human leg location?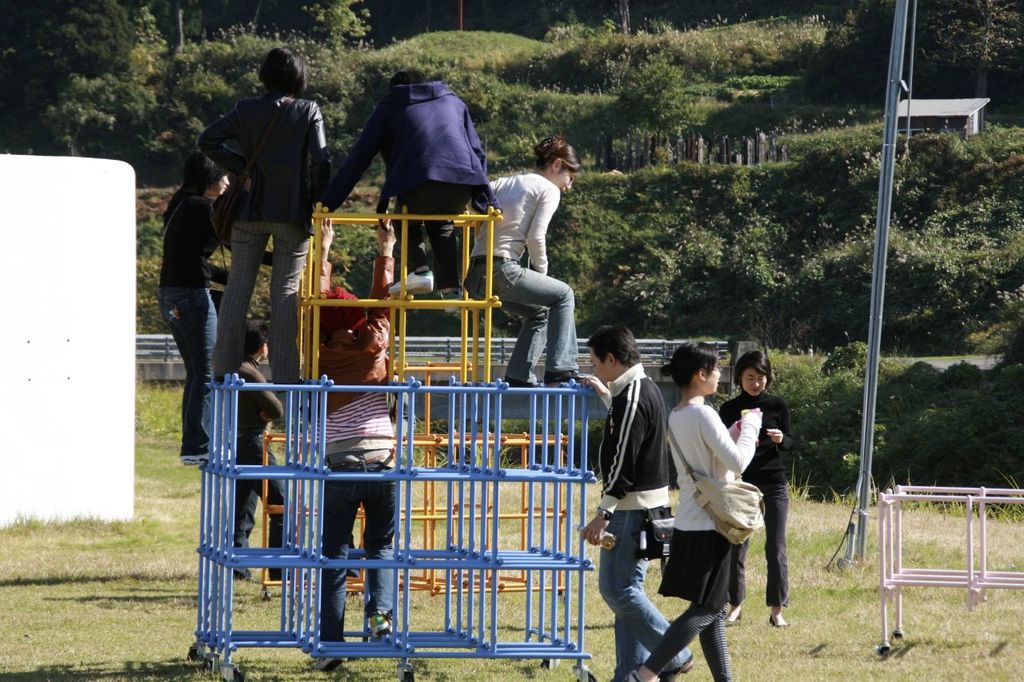
<bbox>510, 298, 538, 384</bbox>
